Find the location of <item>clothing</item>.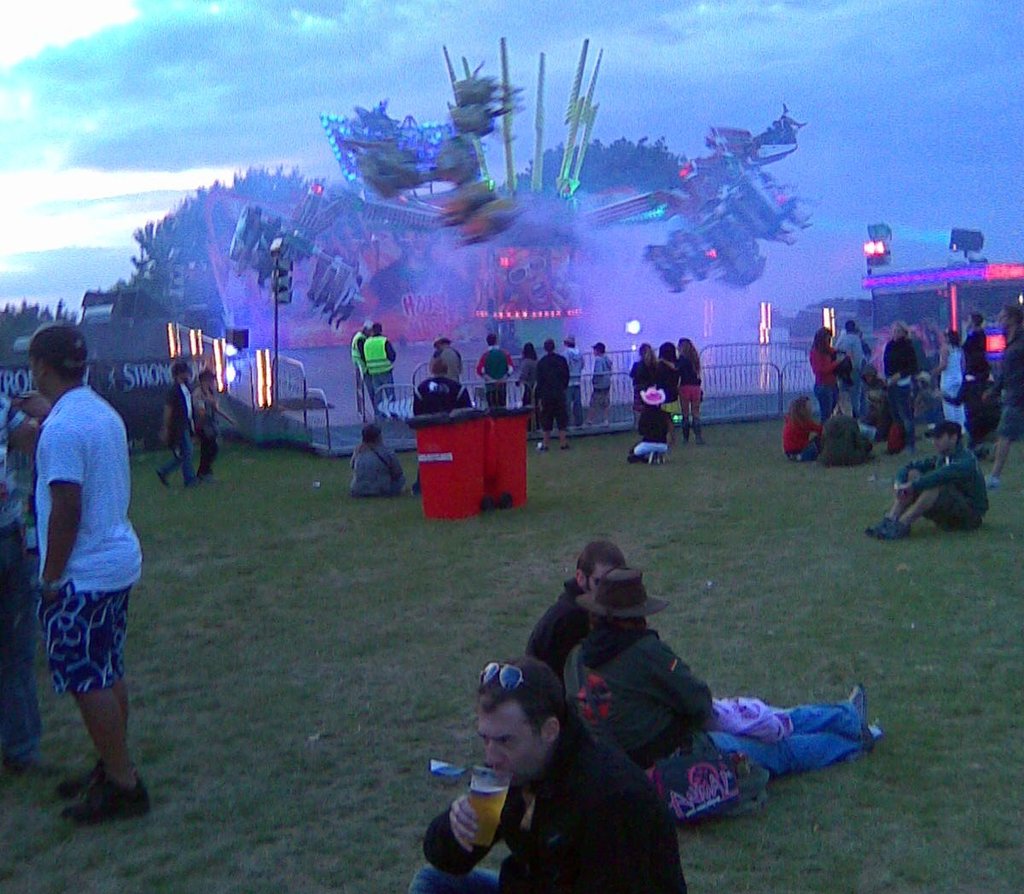
Location: <region>967, 322, 997, 413</region>.
